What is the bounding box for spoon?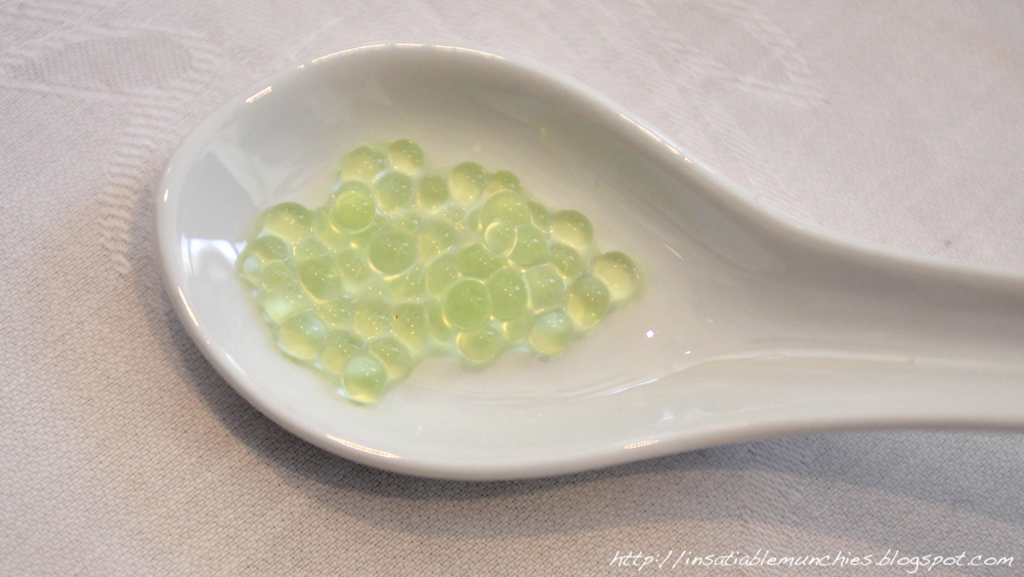
(154, 42, 1023, 479).
